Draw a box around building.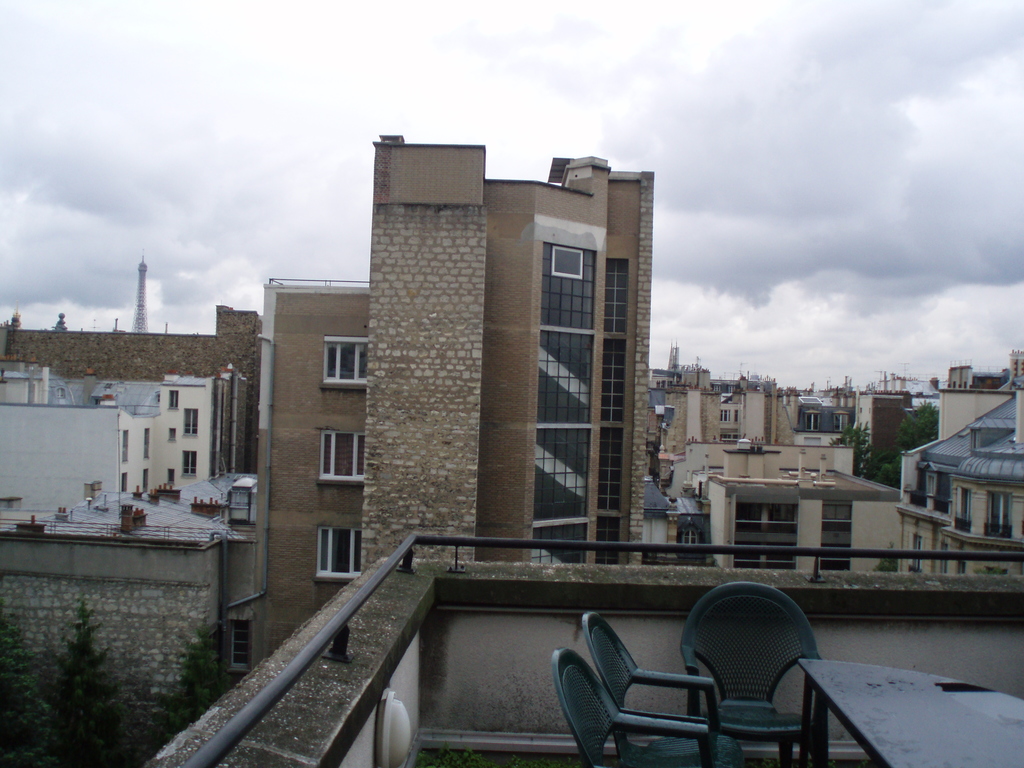
<region>0, 468, 260, 728</region>.
